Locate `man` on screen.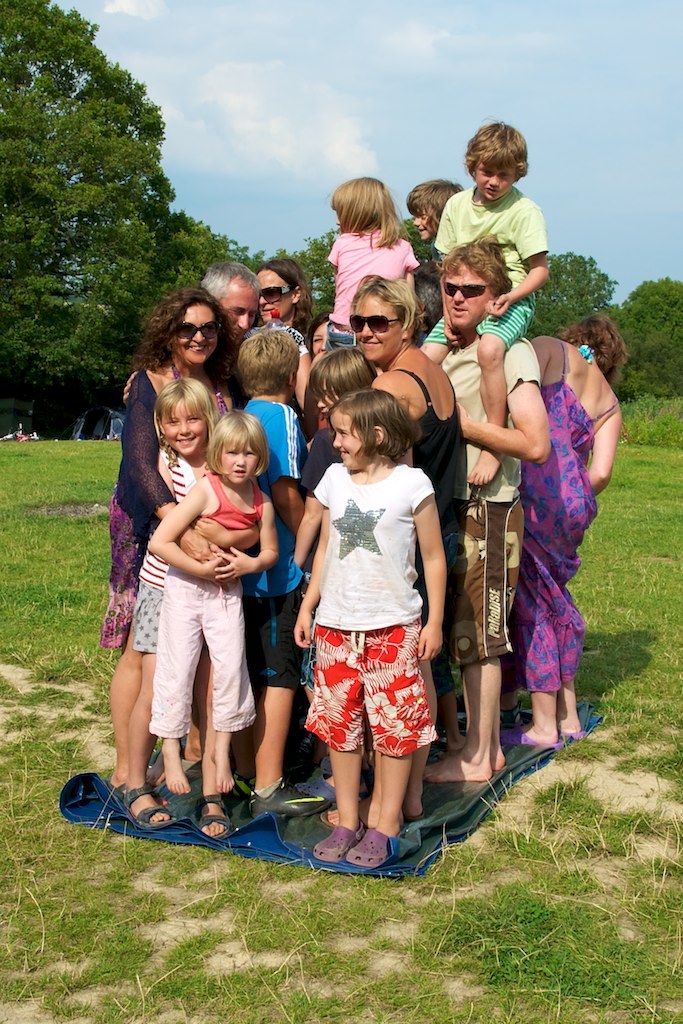
On screen at <box>412,235,551,785</box>.
